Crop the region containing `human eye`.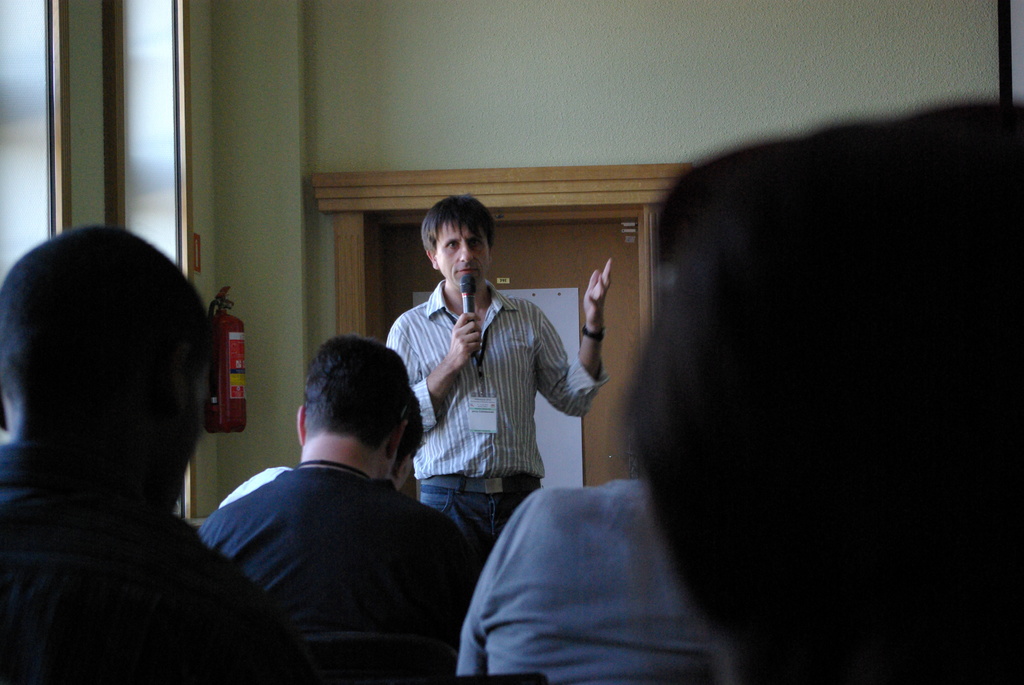
Crop region: x1=440, y1=236, x2=461, y2=252.
